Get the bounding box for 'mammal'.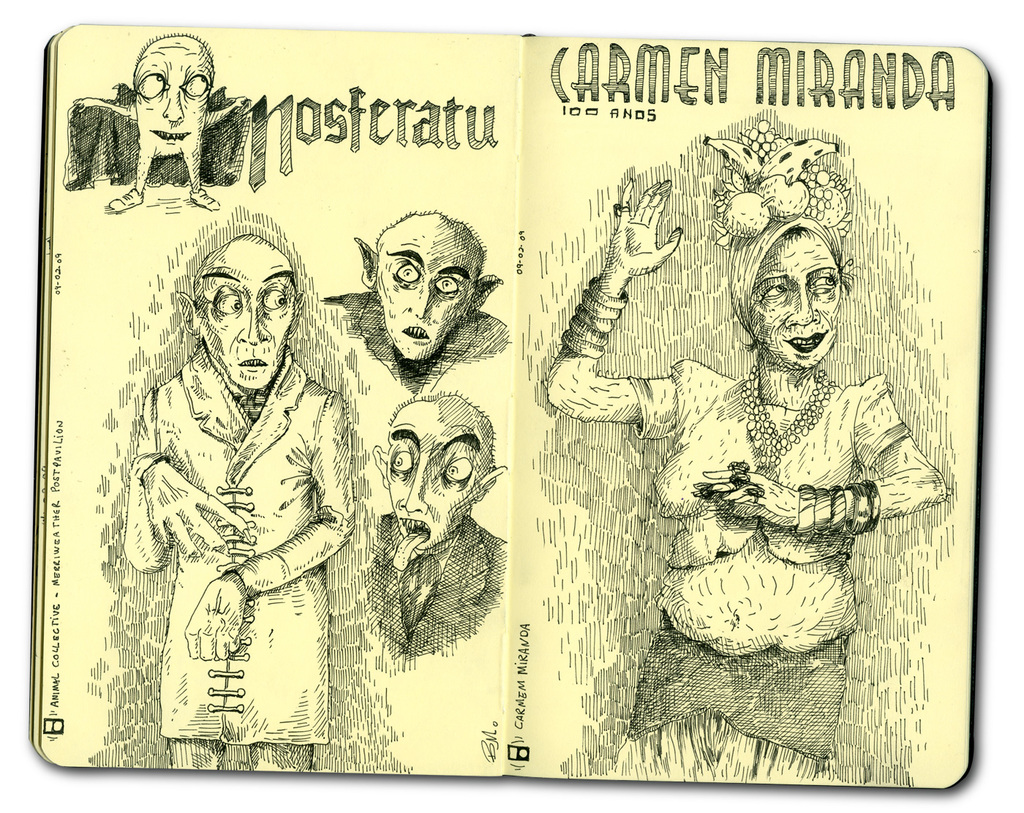
box(89, 213, 369, 749).
